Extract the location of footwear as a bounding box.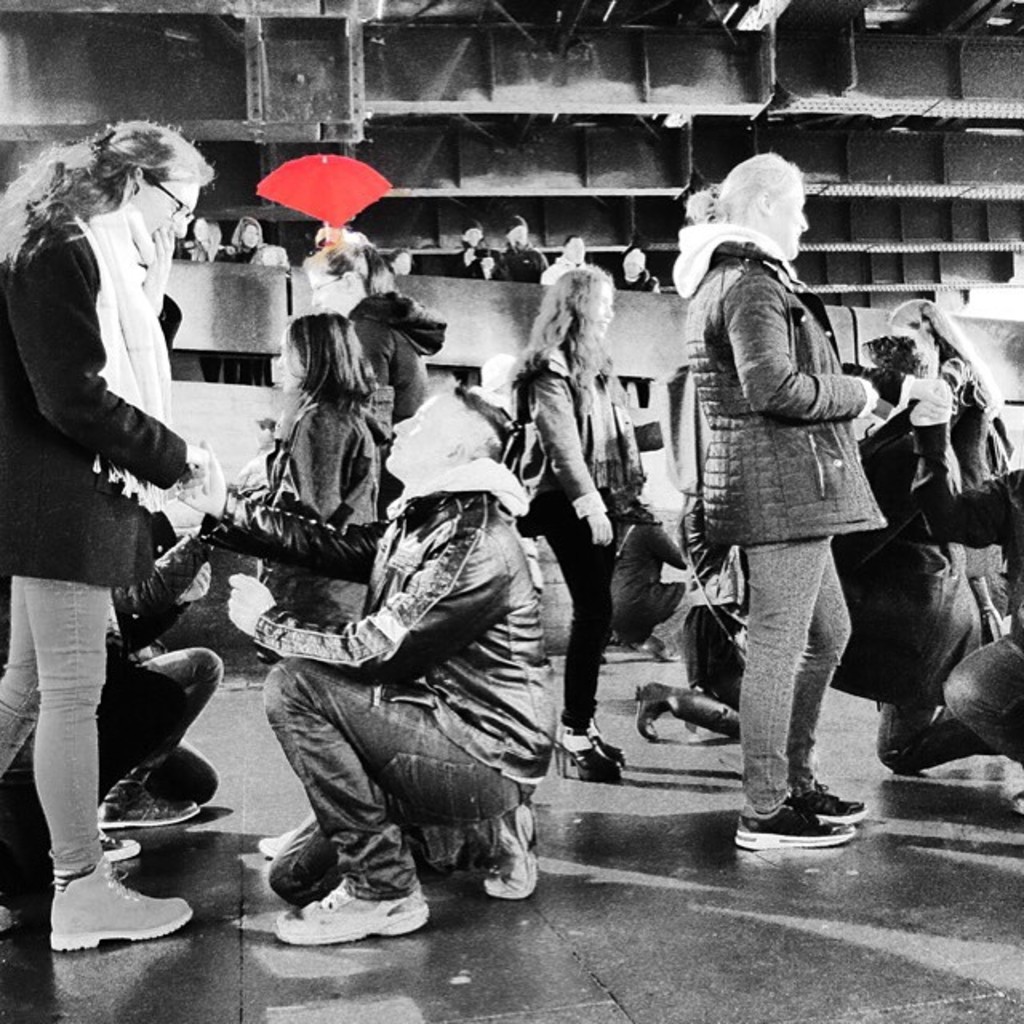
select_region(101, 781, 197, 826).
